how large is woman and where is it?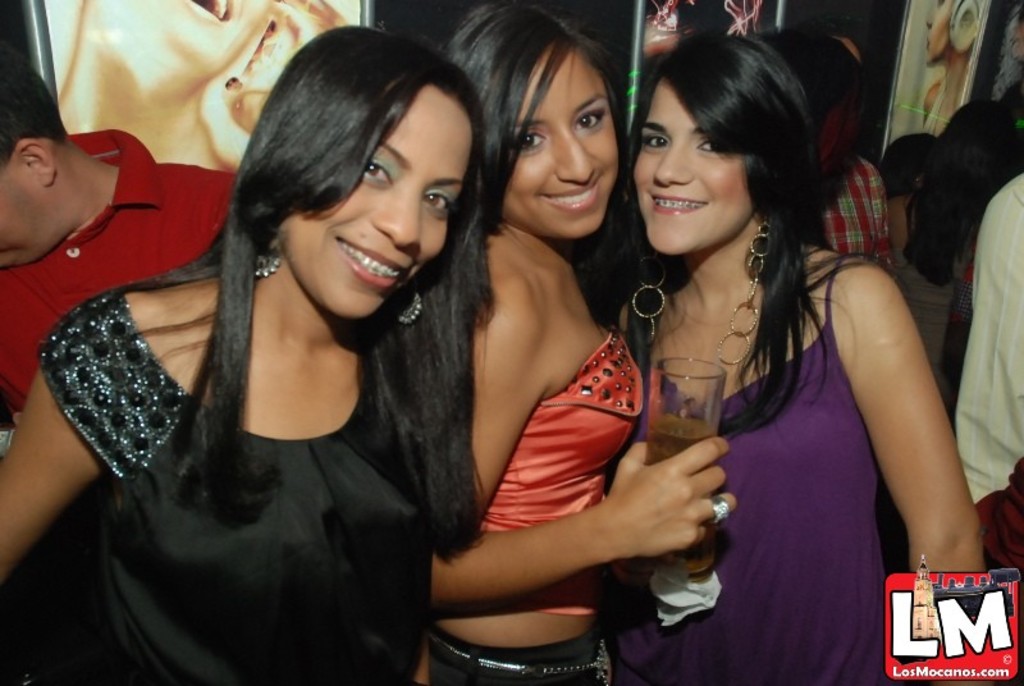
Bounding box: [0,23,483,685].
